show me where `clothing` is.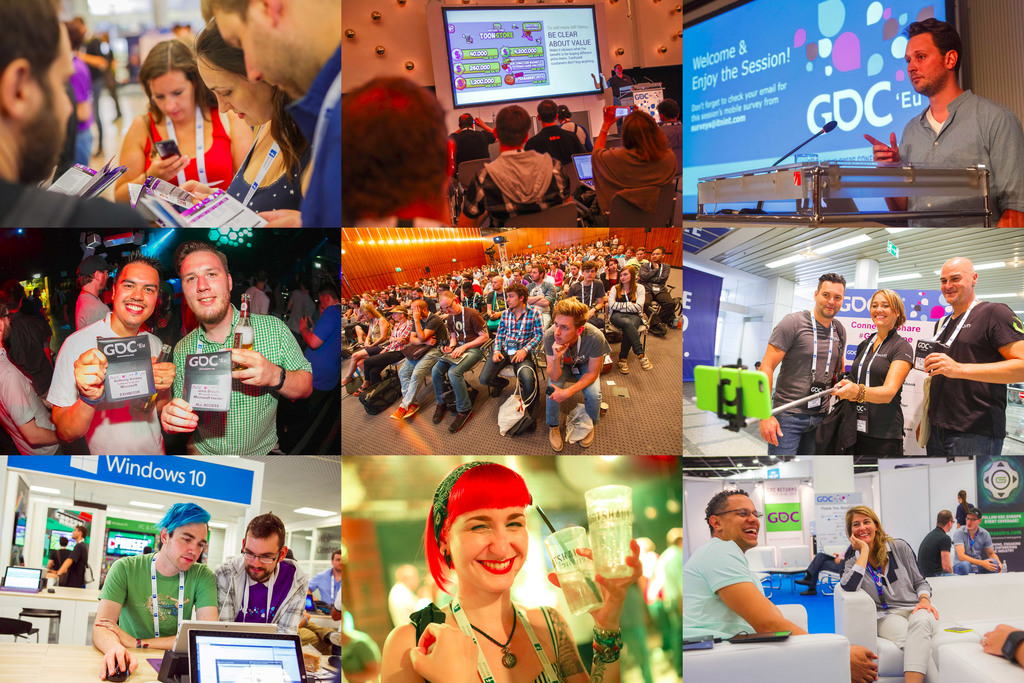
`clothing` is at locate(47, 316, 178, 457).
